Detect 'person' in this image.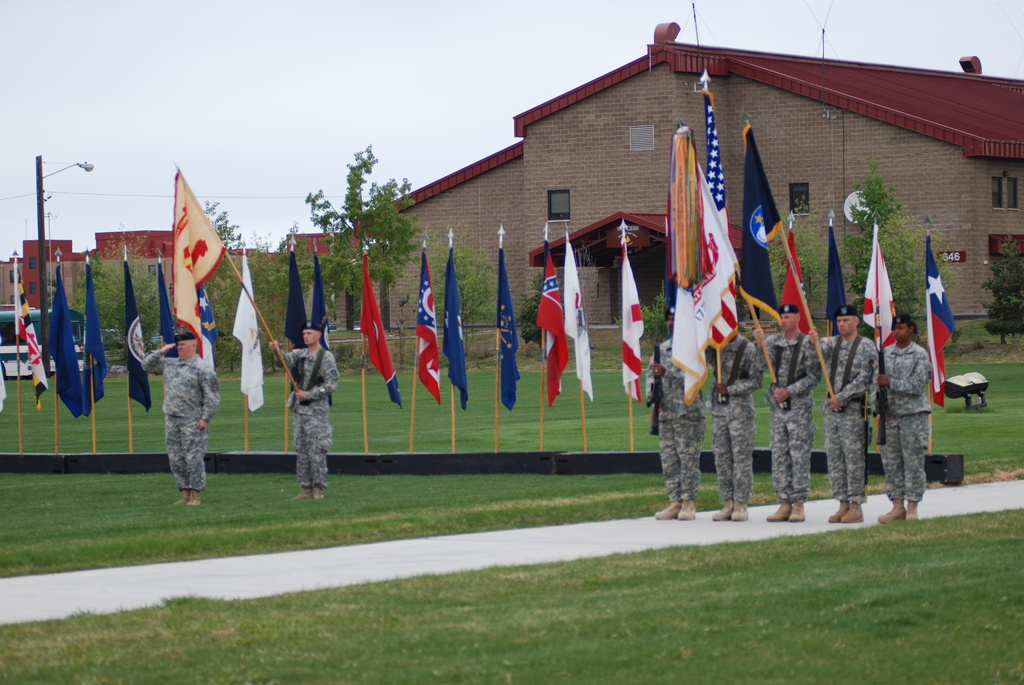
Detection: (868,313,932,520).
